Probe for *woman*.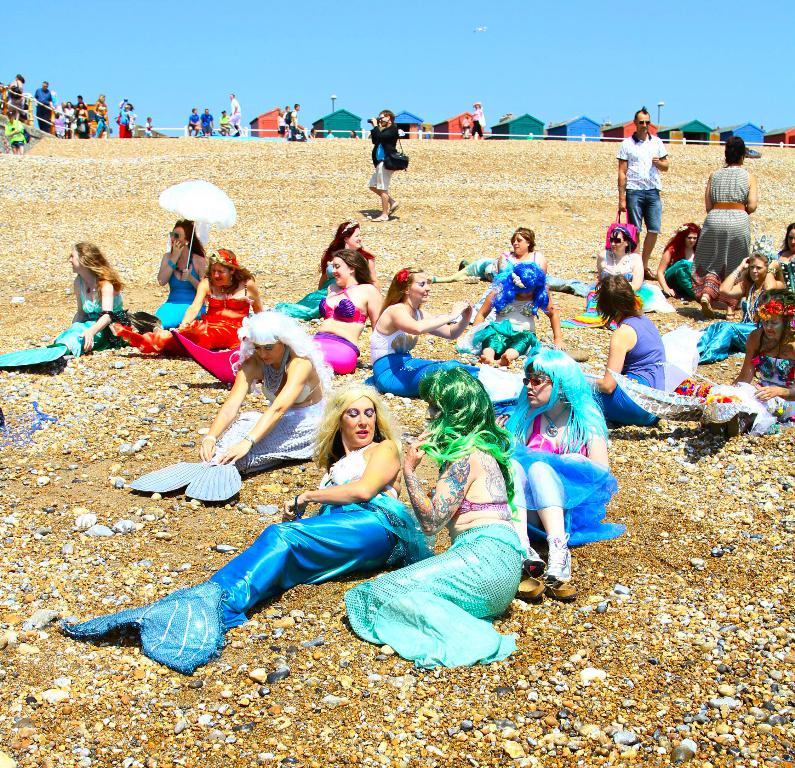
Probe result: {"x1": 158, "y1": 365, "x2": 443, "y2": 696}.
